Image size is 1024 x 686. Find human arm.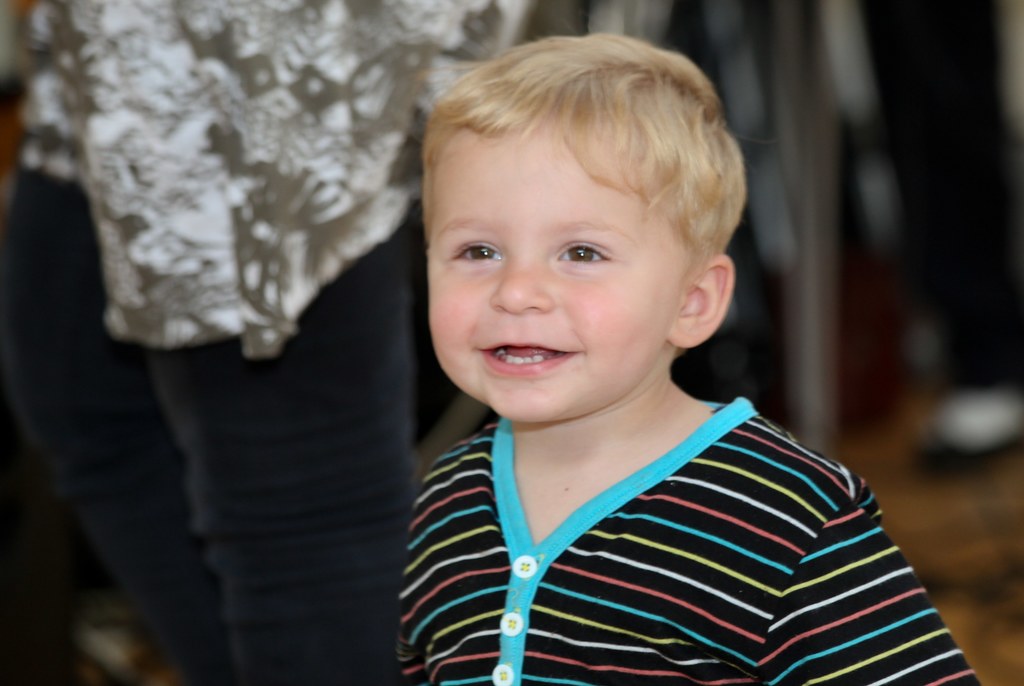
rect(769, 485, 977, 685).
